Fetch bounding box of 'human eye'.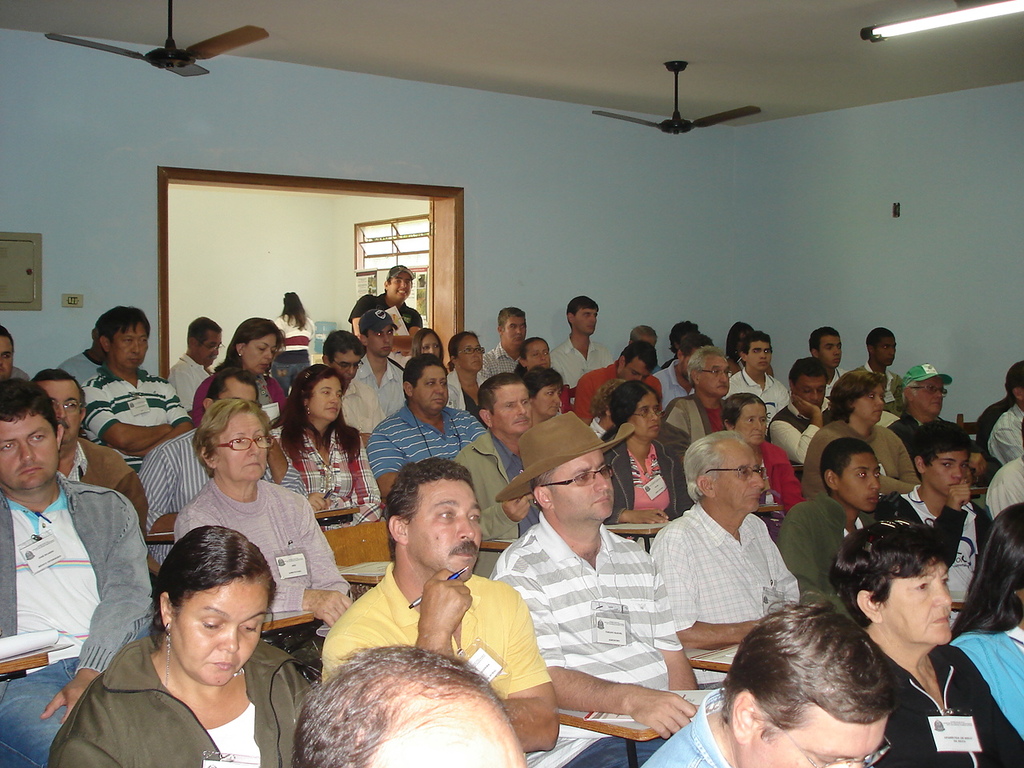
Bbox: pyautogui.locateOnScreen(30, 430, 46, 446).
